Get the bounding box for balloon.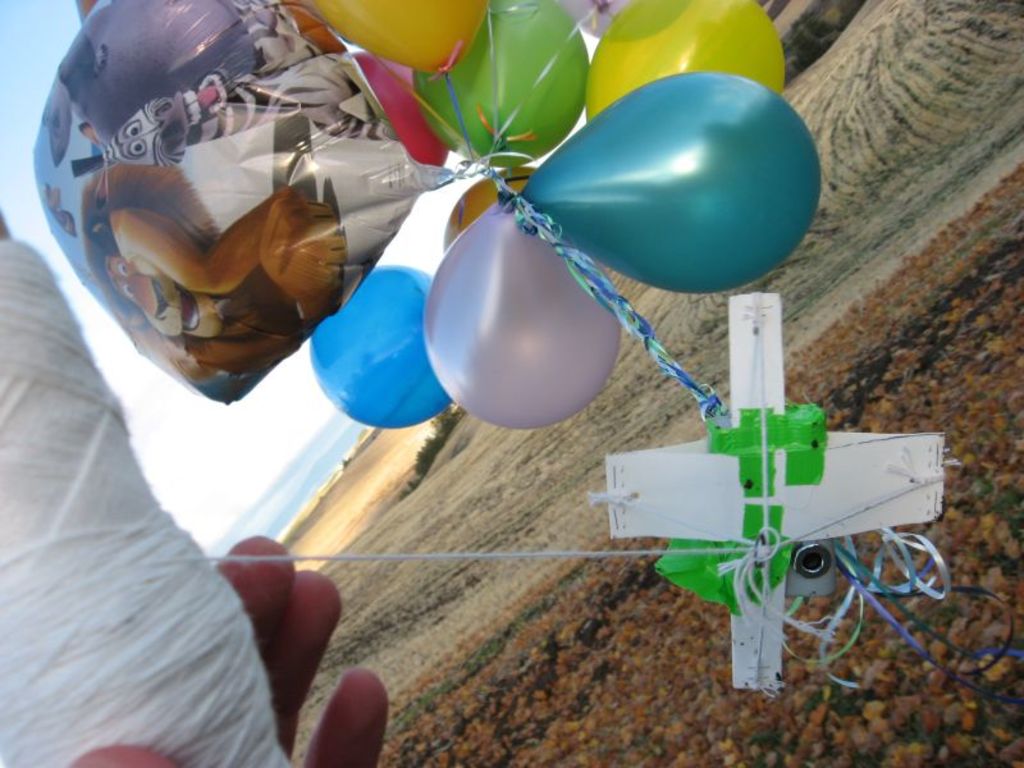
307, 0, 485, 79.
